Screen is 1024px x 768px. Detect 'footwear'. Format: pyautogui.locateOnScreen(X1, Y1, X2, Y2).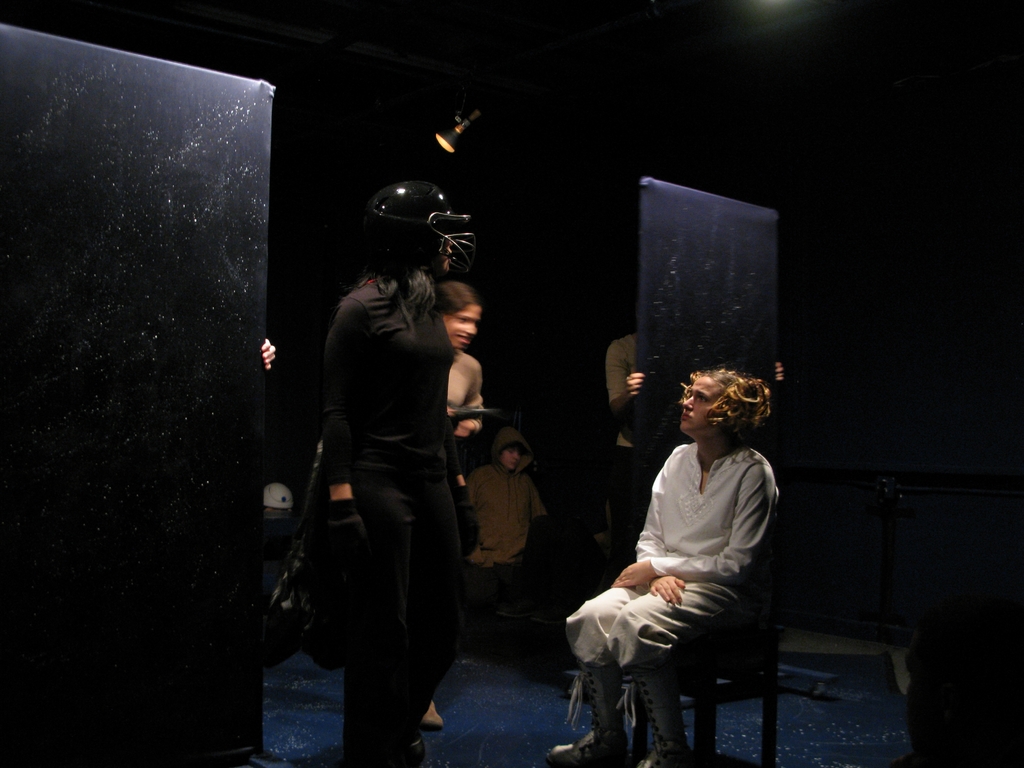
pyautogui.locateOnScreen(628, 662, 703, 766).
